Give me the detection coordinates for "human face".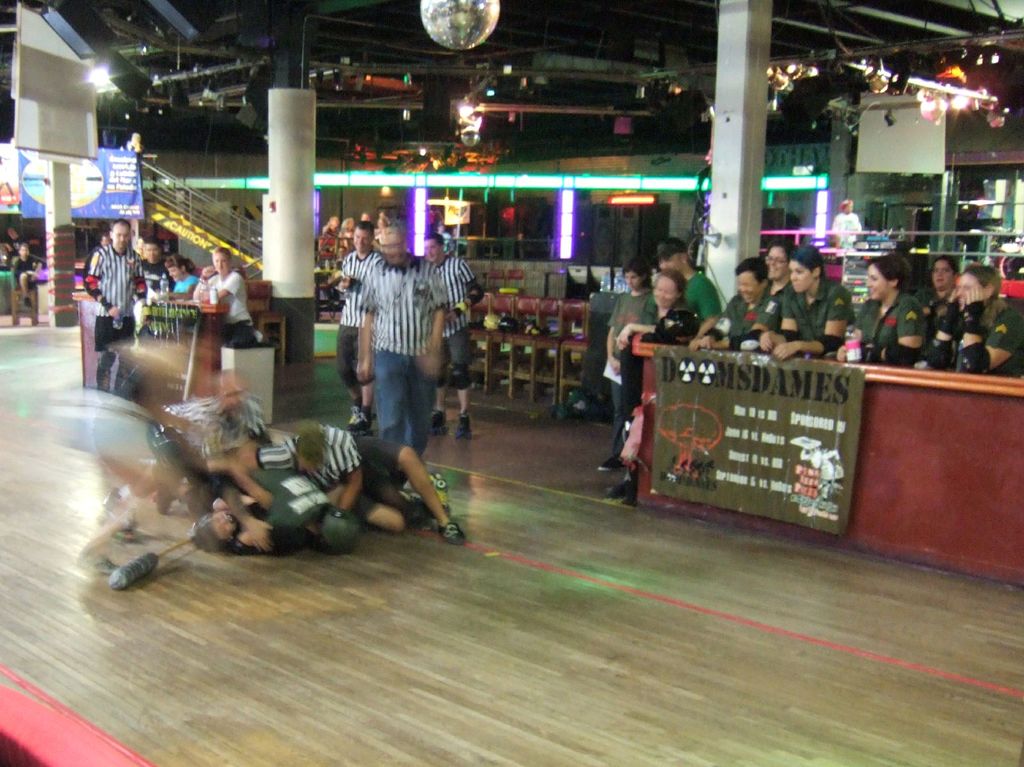
(659,275,677,303).
